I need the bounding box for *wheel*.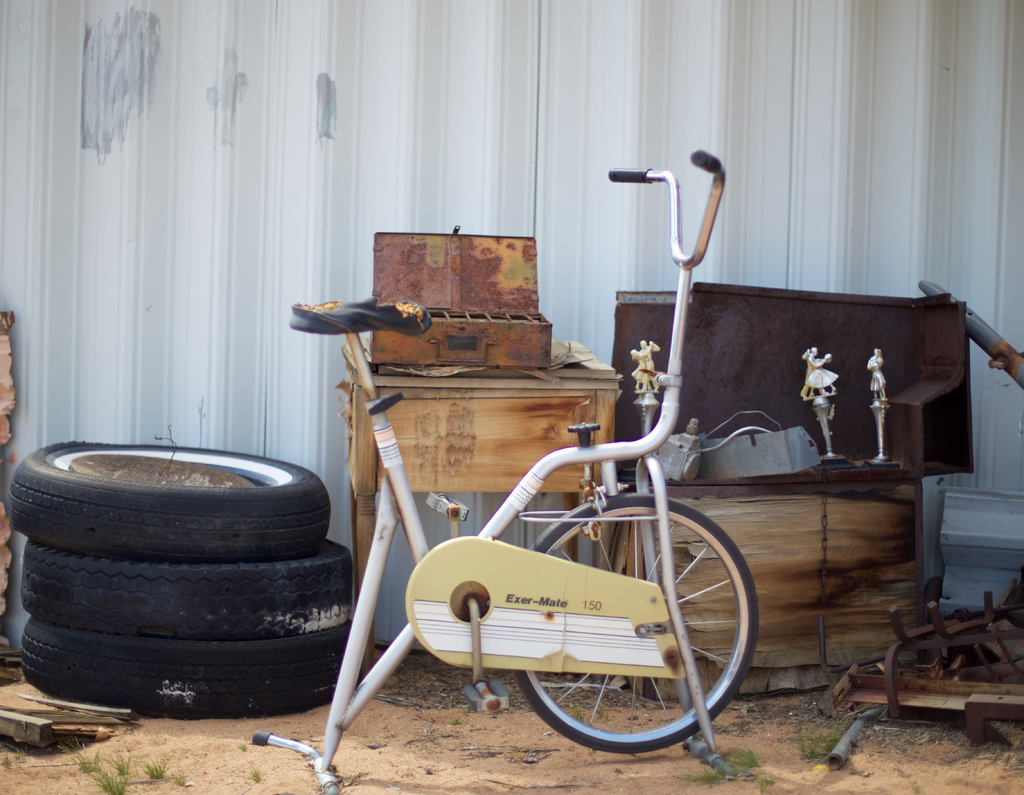
Here it is: 17,537,356,639.
